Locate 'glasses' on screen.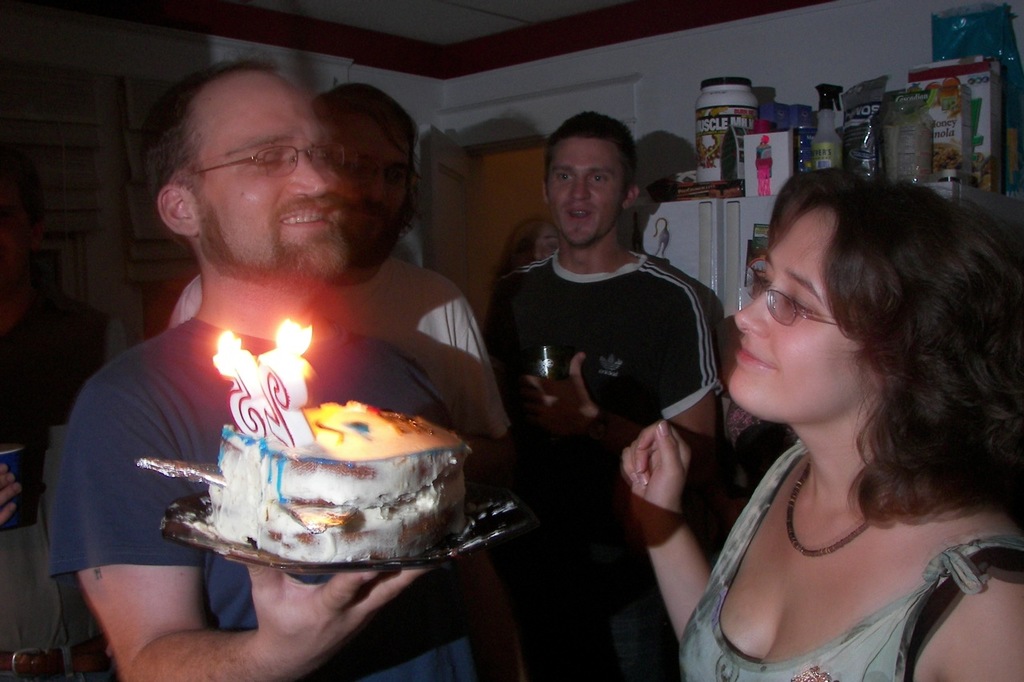
On screen at crop(754, 273, 853, 341).
